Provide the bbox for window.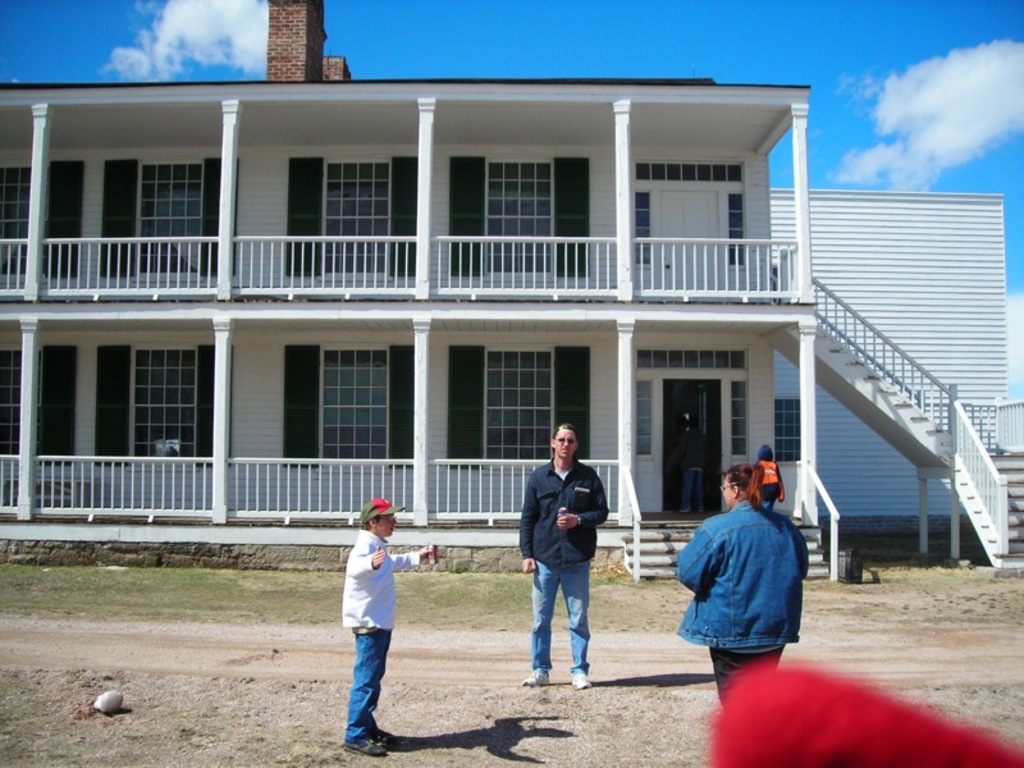
select_region(133, 164, 206, 278).
